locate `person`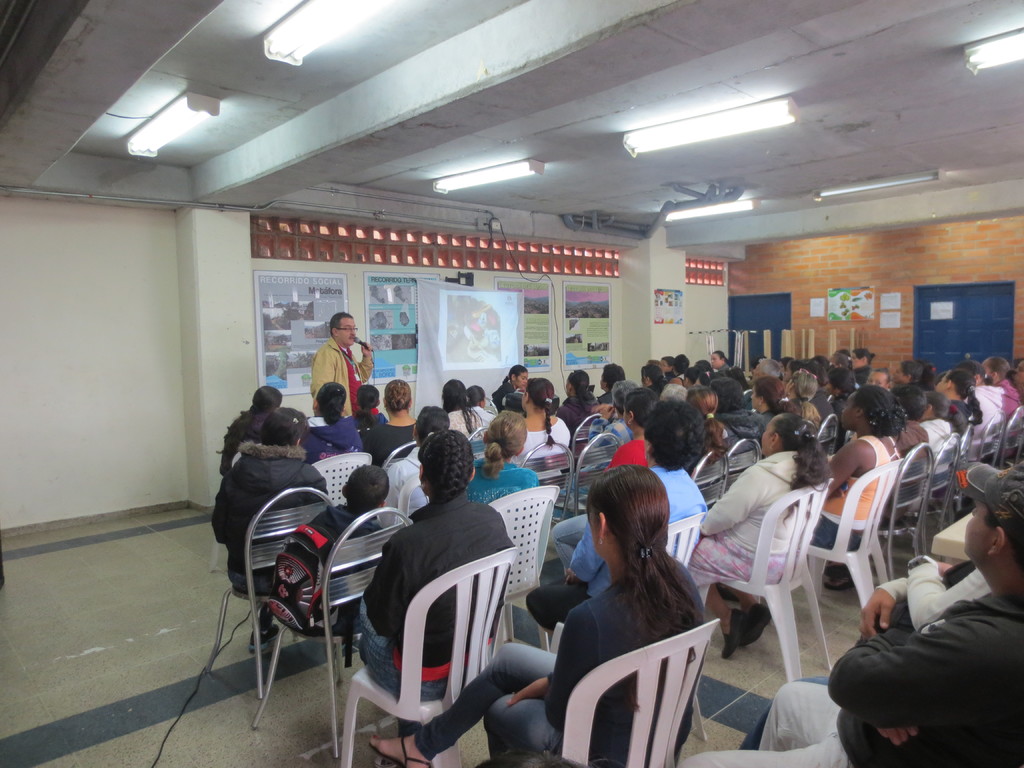
pyautogui.locateOnScreen(306, 314, 360, 435)
